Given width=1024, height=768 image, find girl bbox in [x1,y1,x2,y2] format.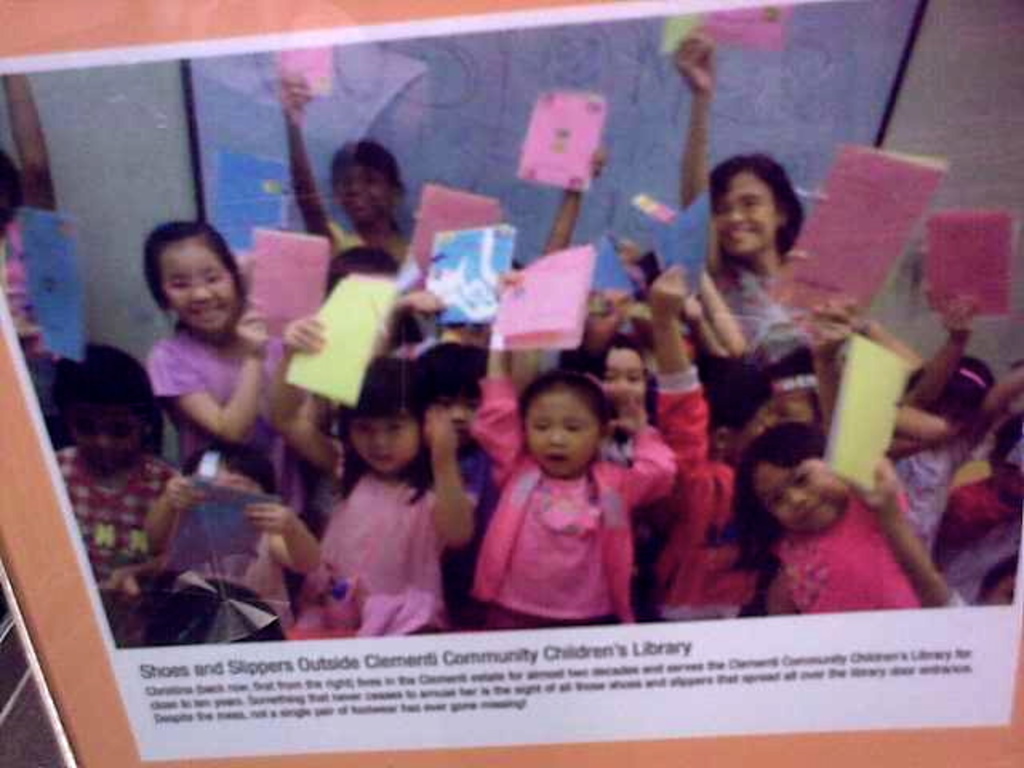
[674,32,845,413].
